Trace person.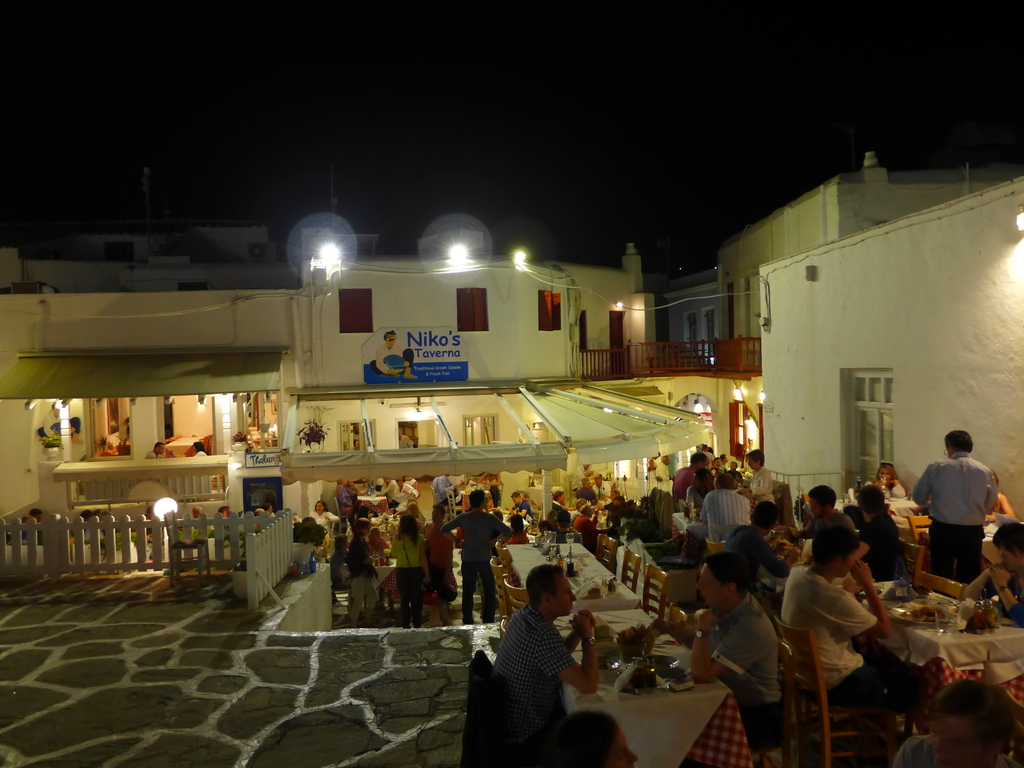
Traced to detection(346, 513, 380, 626).
